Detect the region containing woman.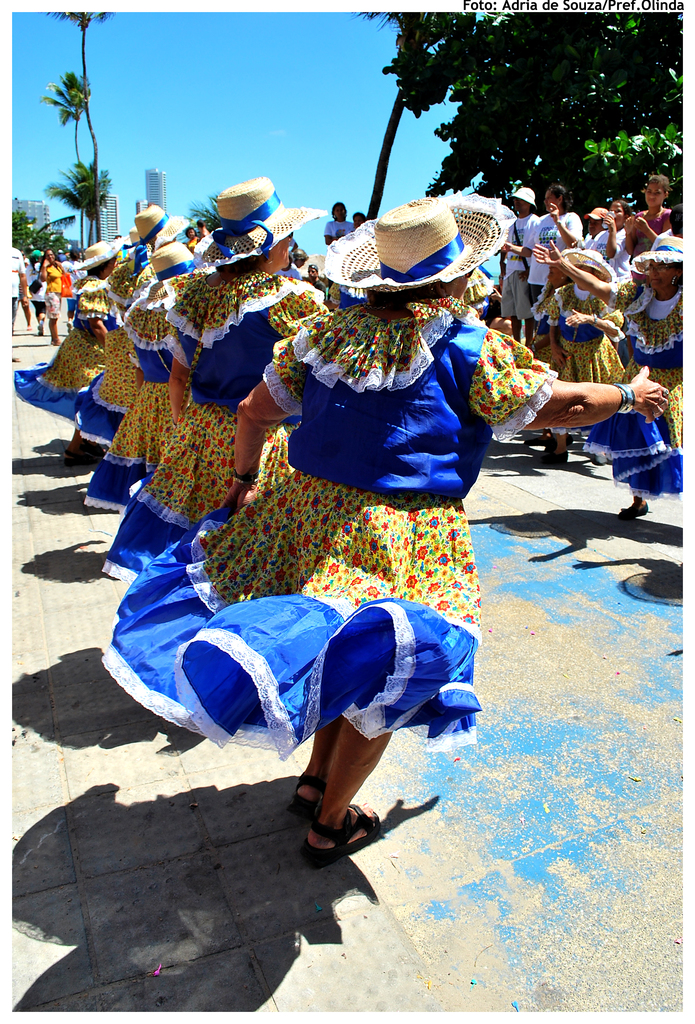
detection(77, 239, 268, 518).
